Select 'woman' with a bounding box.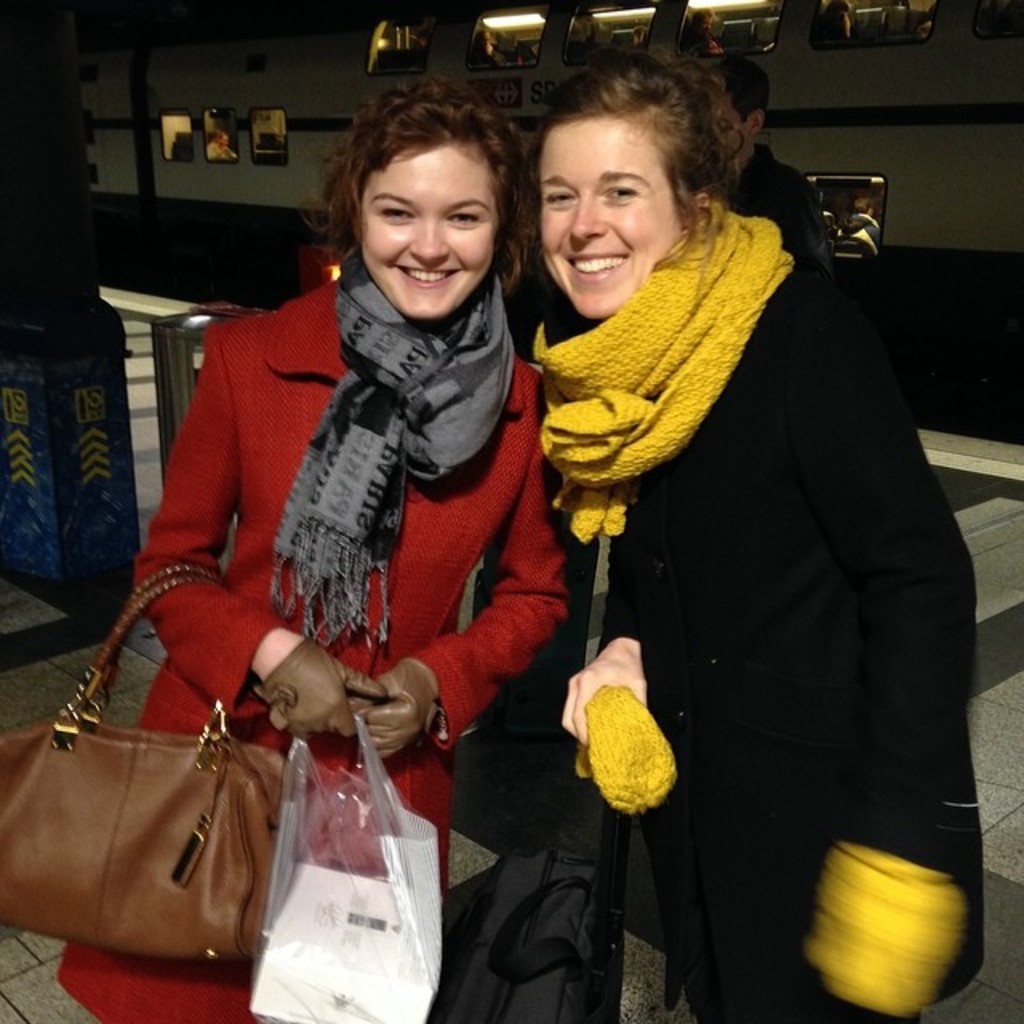
<box>507,51,982,1022</box>.
